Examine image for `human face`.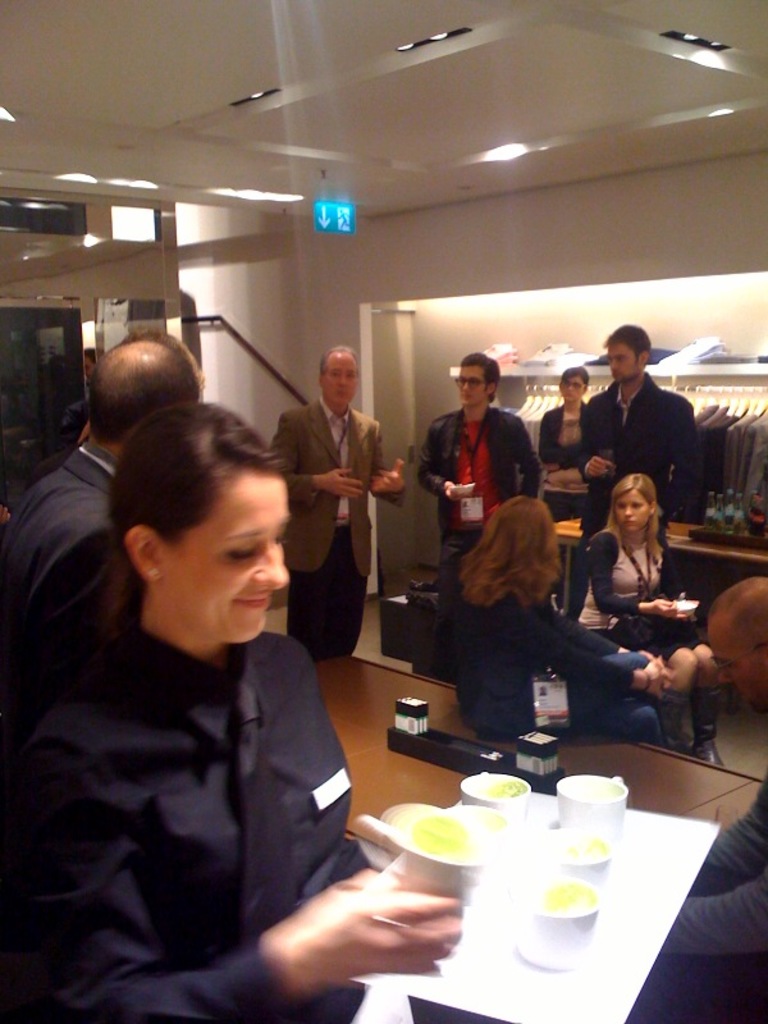
Examination result: x1=563, y1=374, x2=585, y2=401.
